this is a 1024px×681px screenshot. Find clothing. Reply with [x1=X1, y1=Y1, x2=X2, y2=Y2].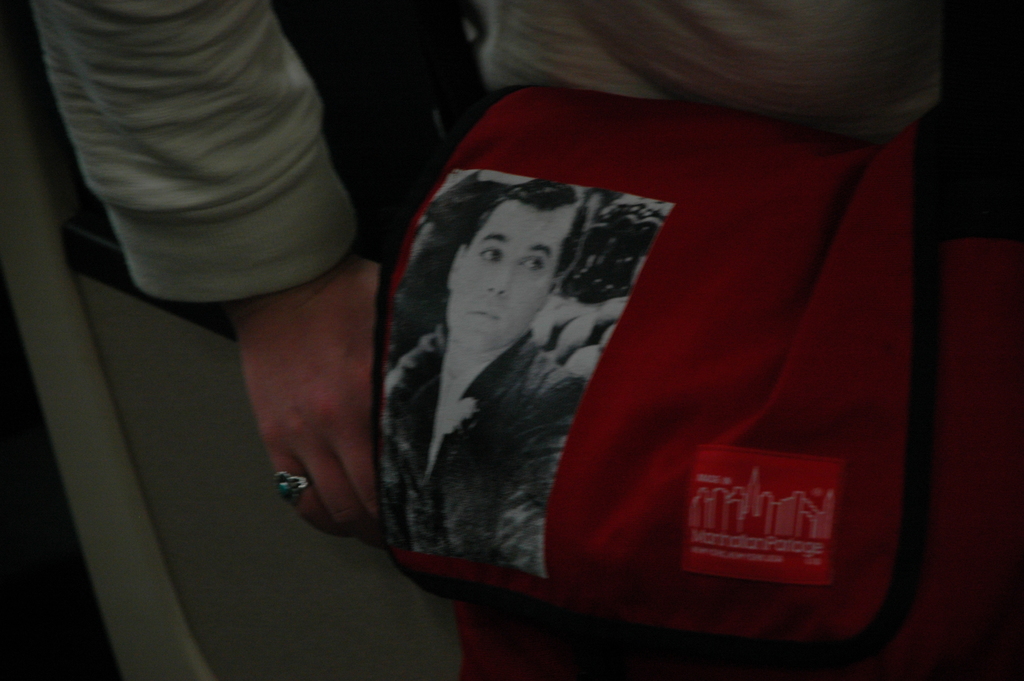
[x1=367, y1=316, x2=586, y2=562].
